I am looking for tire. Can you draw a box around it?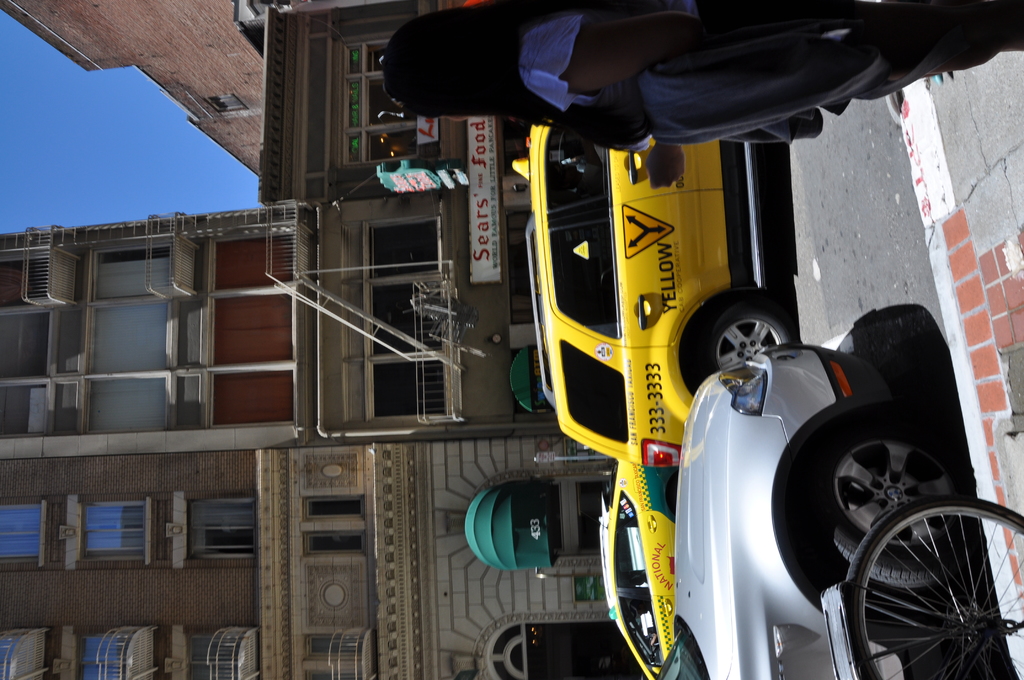
Sure, the bounding box is <bbox>845, 492, 1023, 679</bbox>.
